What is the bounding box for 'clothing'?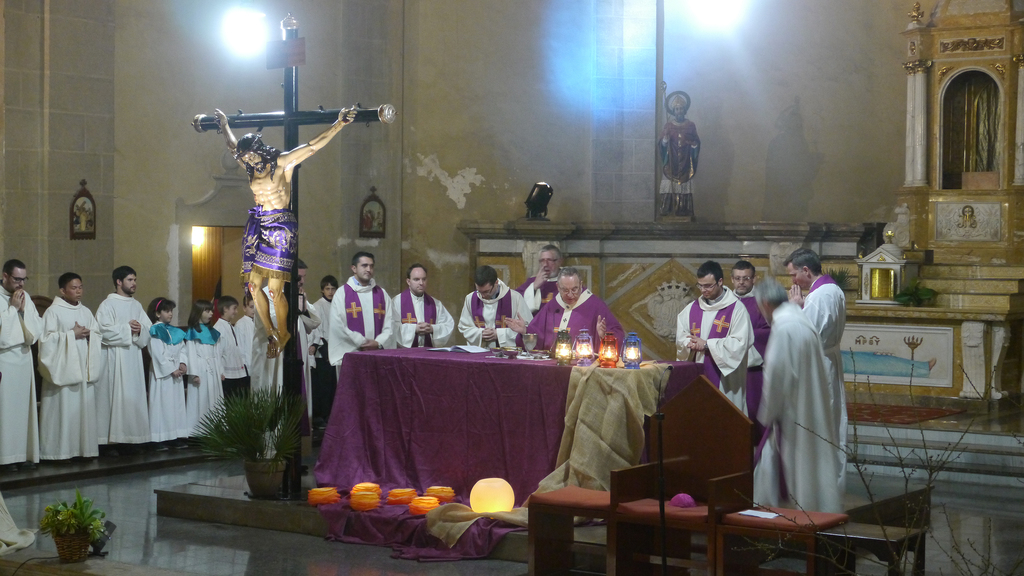
x1=95, y1=294, x2=159, y2=446.
